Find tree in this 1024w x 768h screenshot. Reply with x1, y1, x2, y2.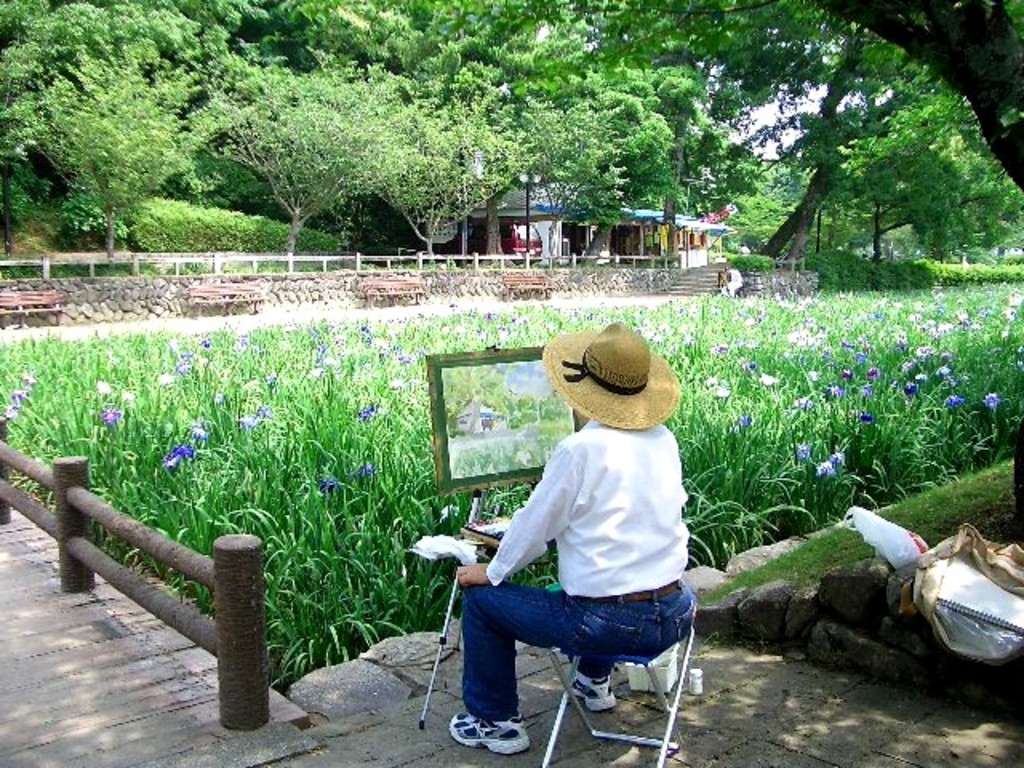
30, 37, 200, 253.
